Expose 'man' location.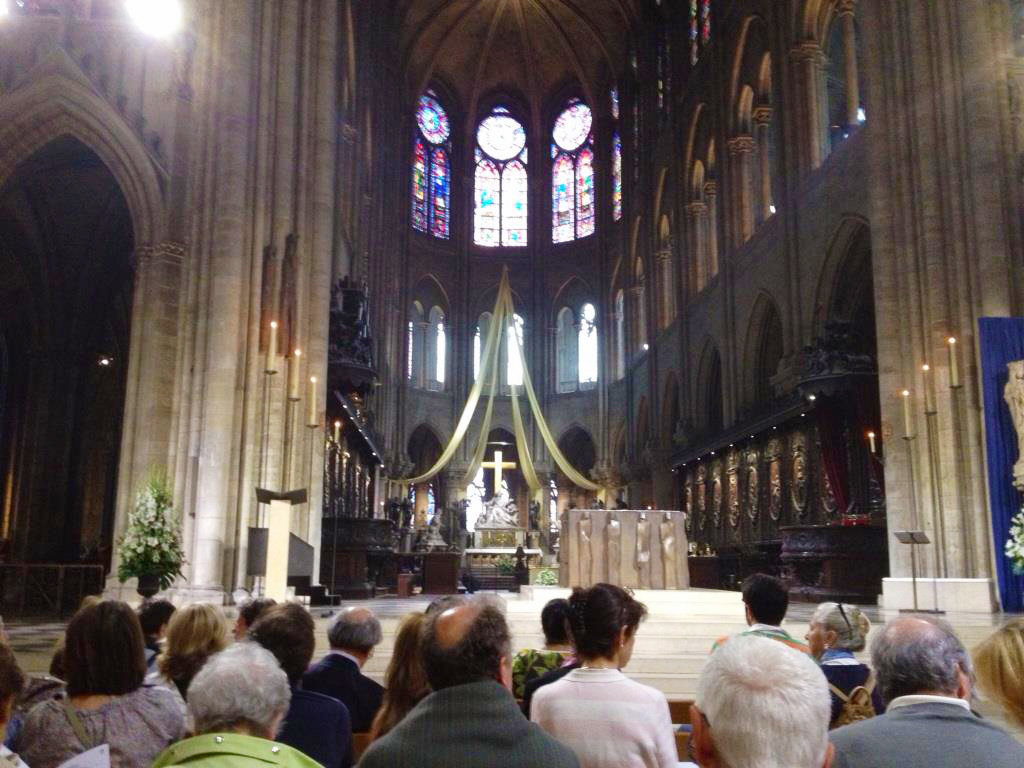
Exposed at left=309, top=603, right=384, bottom=734.
